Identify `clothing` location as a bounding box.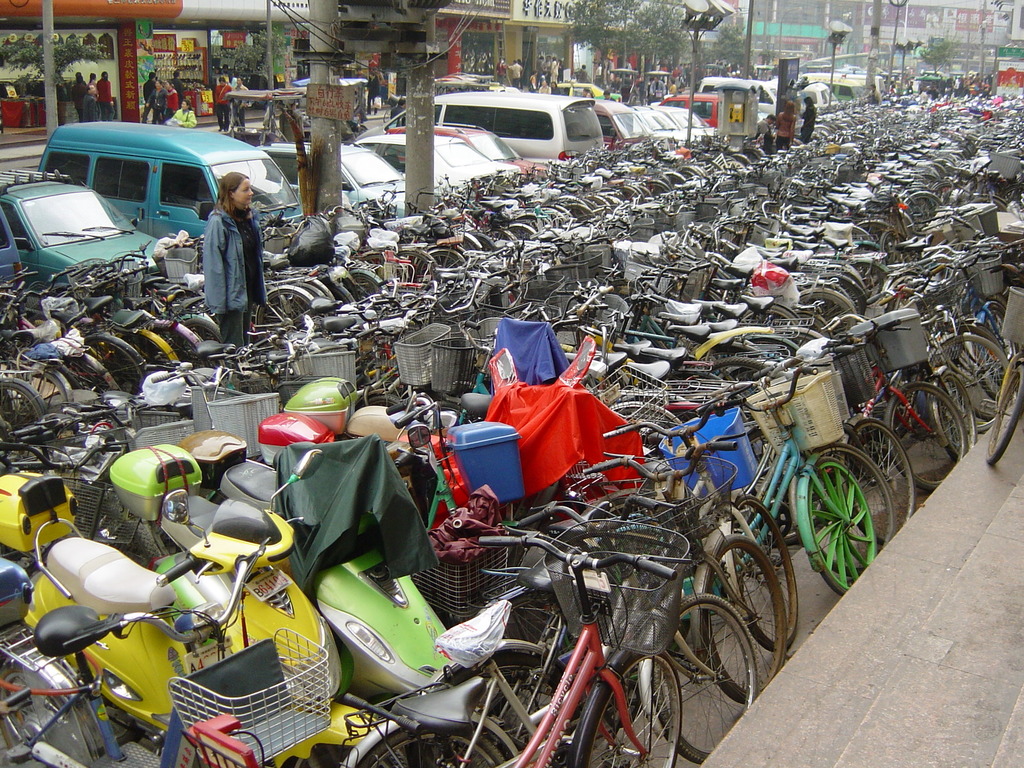
[650,81,666,92].
